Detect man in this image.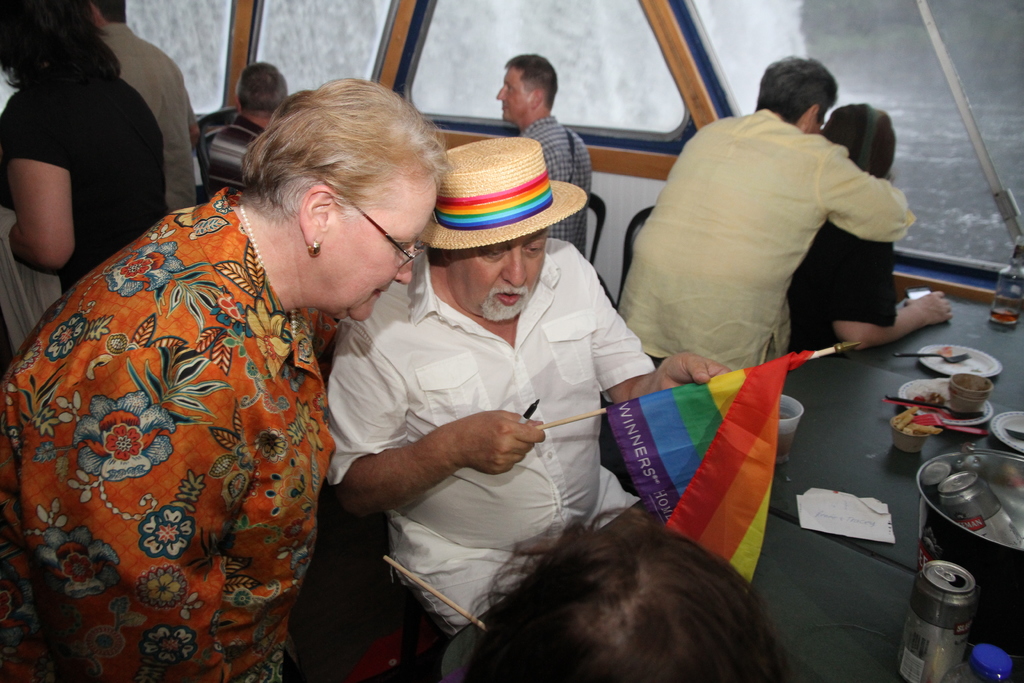
Detection: x1=87, y1=0, x2=201, y2=214.
